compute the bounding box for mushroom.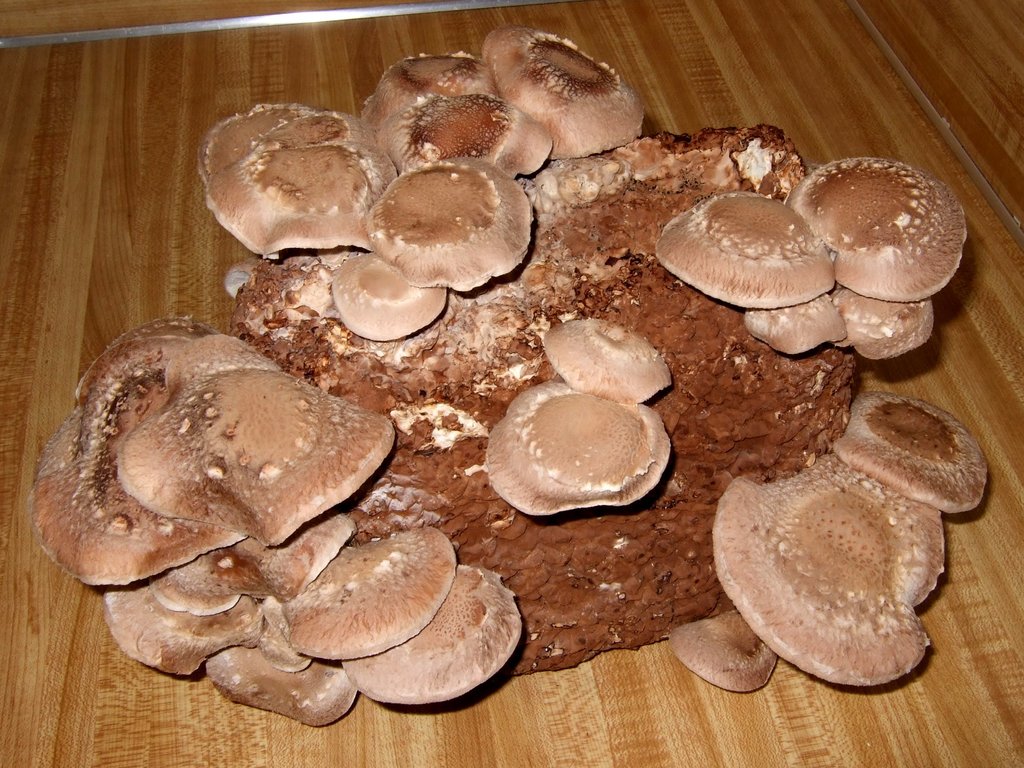
<region>325, 242, 436, 330</region>.
